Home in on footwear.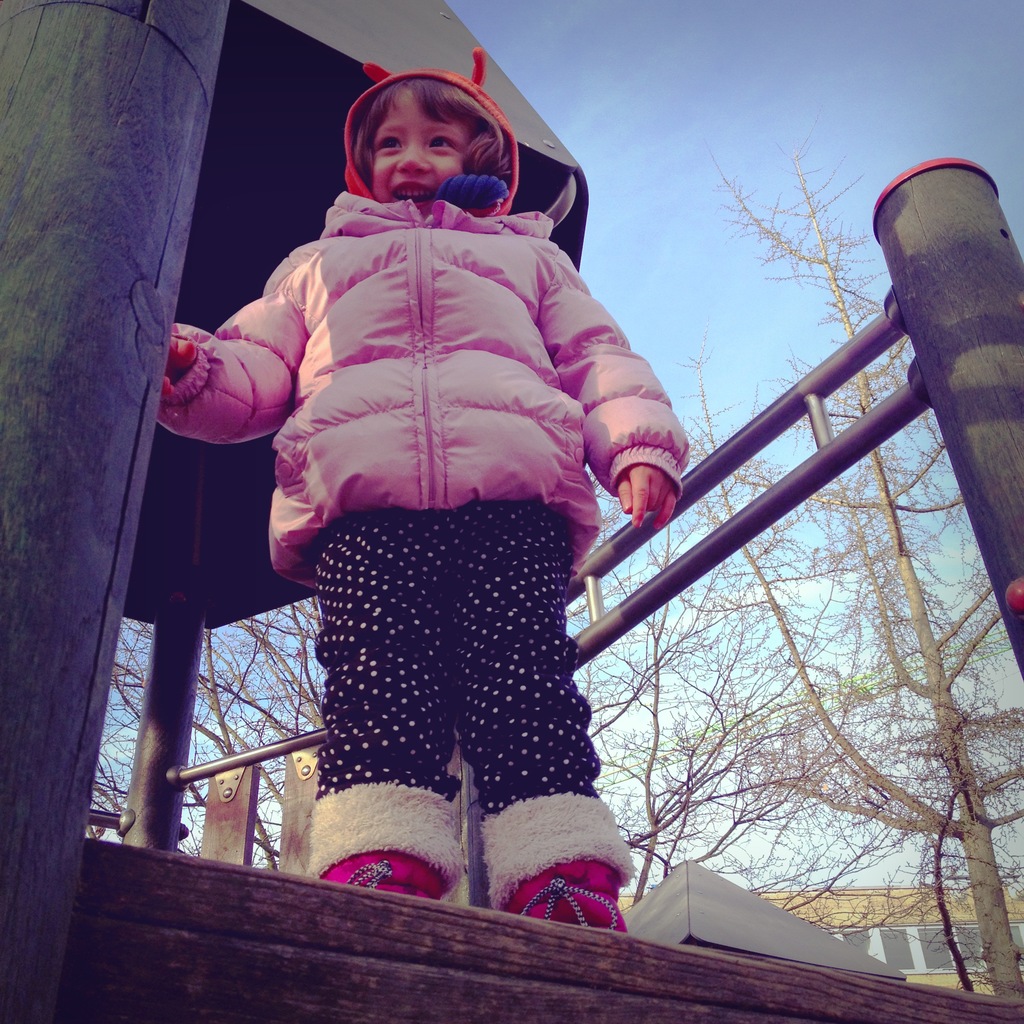
Homed in at (left=310, top=844, right=445, bottom=911).
